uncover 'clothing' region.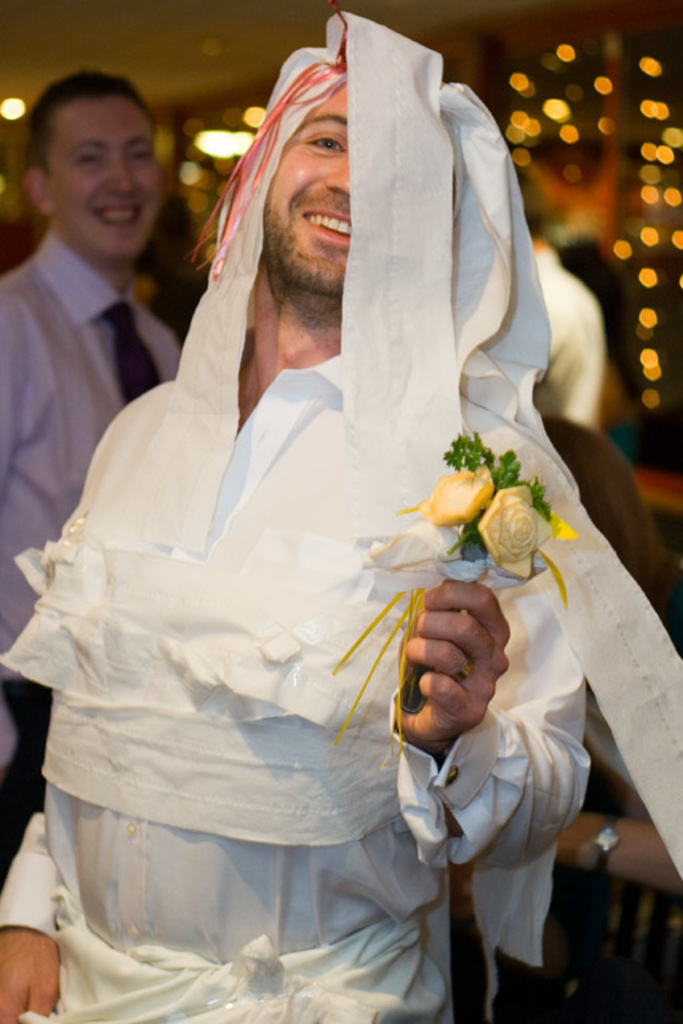
Uncovered: 0/236/180/881.
